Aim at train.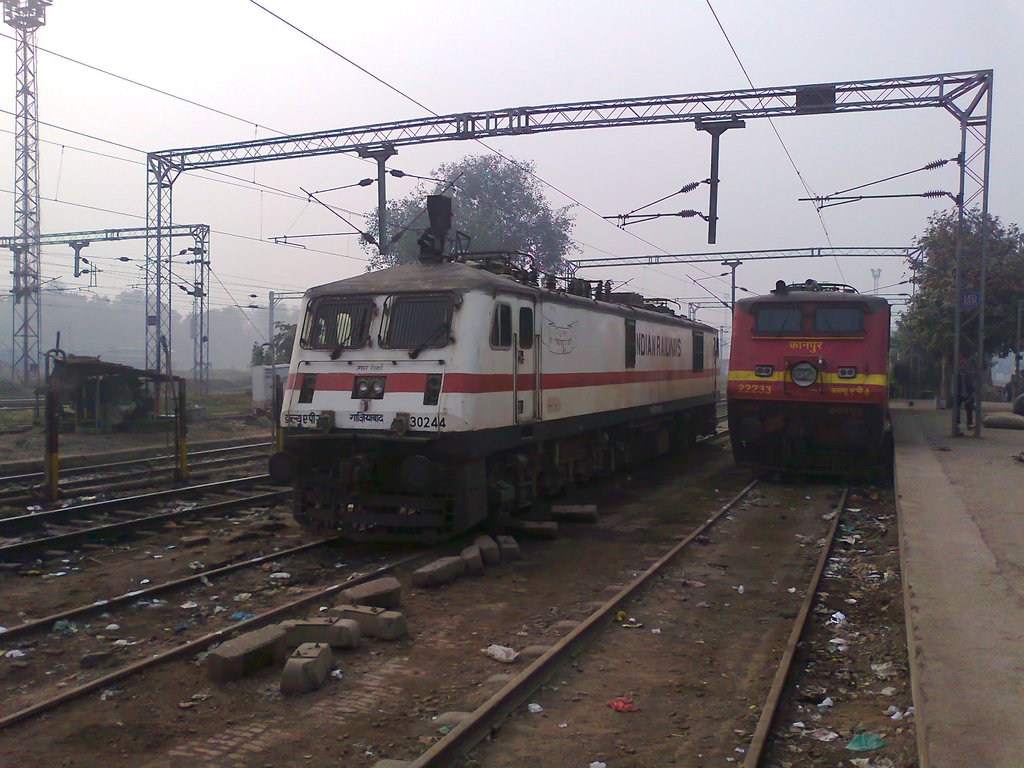
Aimed at locate(726, 282, 891, 476).
